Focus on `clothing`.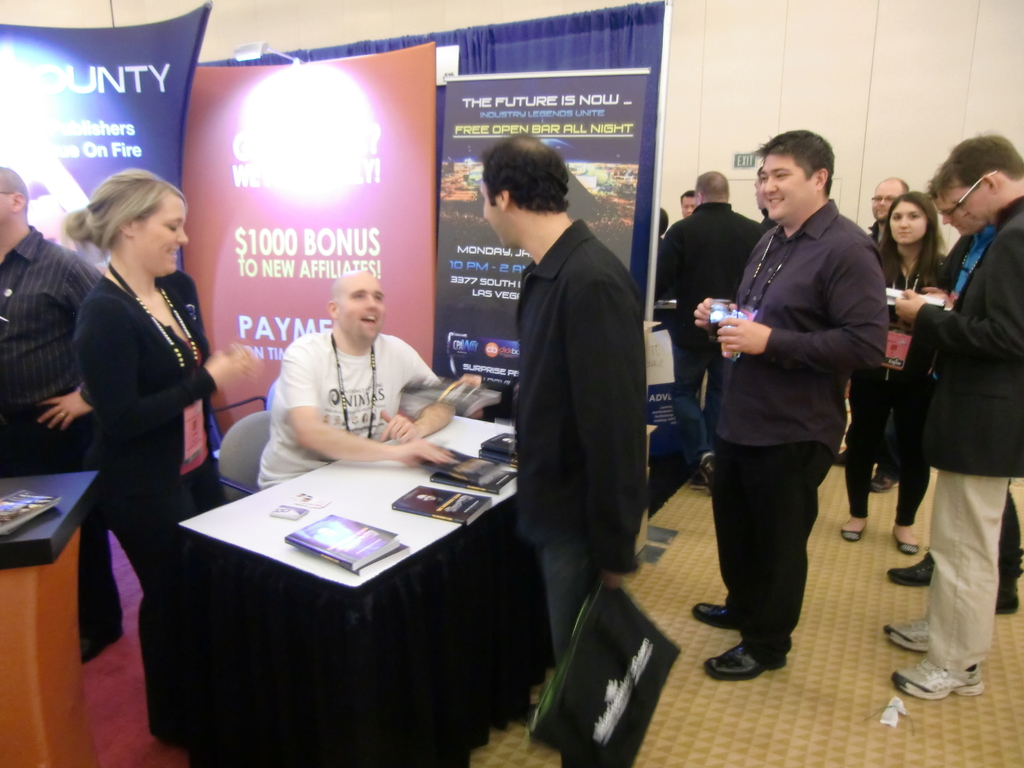
Focused at x1=74 y1=268 x2=230 y2=733.
